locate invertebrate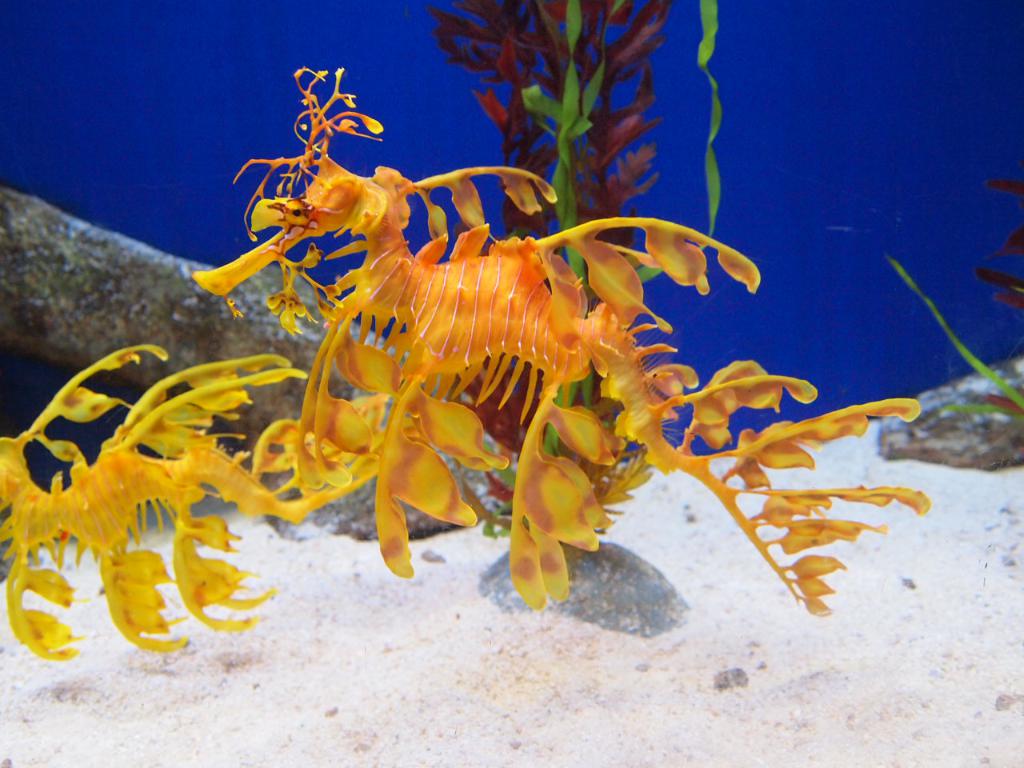
Rect(1, 62, 934, 664)
